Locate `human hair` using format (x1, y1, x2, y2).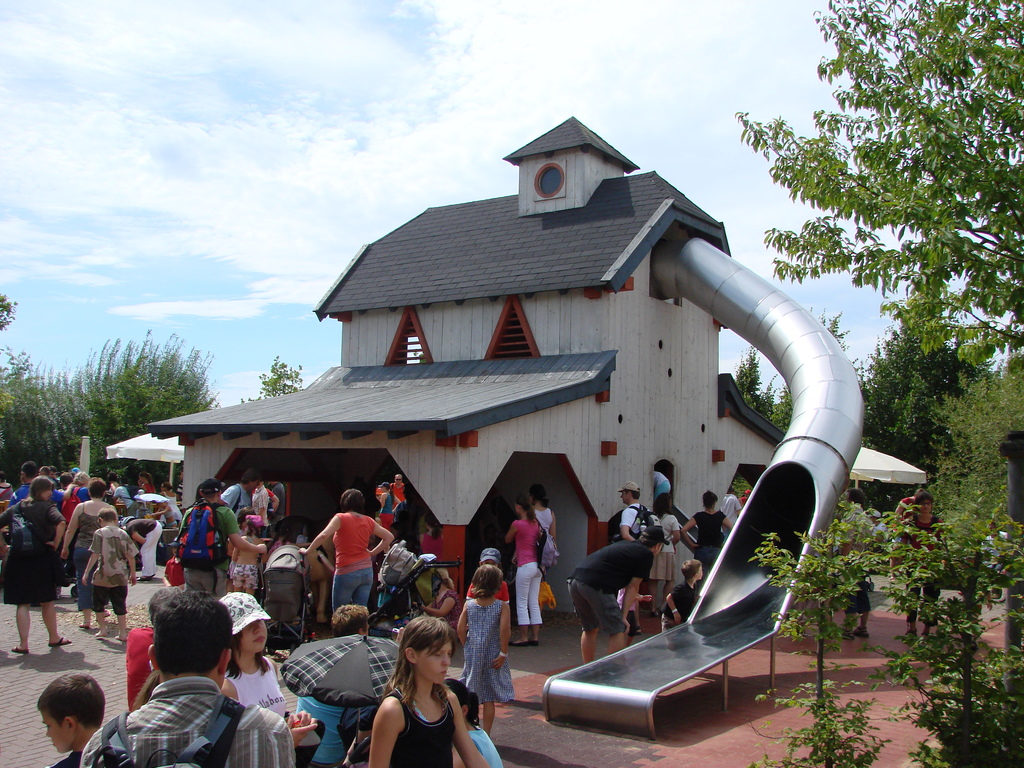
(341, 490, 367, 514).
